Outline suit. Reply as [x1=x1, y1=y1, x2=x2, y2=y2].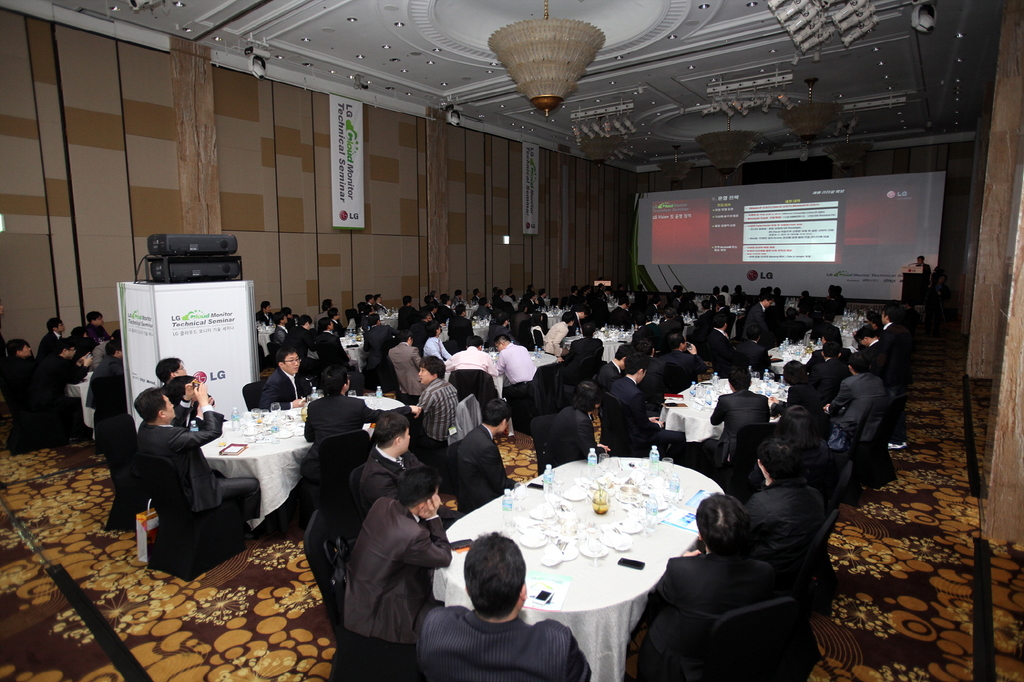
[x1=137, y1=397, x2=263, y2=534].
